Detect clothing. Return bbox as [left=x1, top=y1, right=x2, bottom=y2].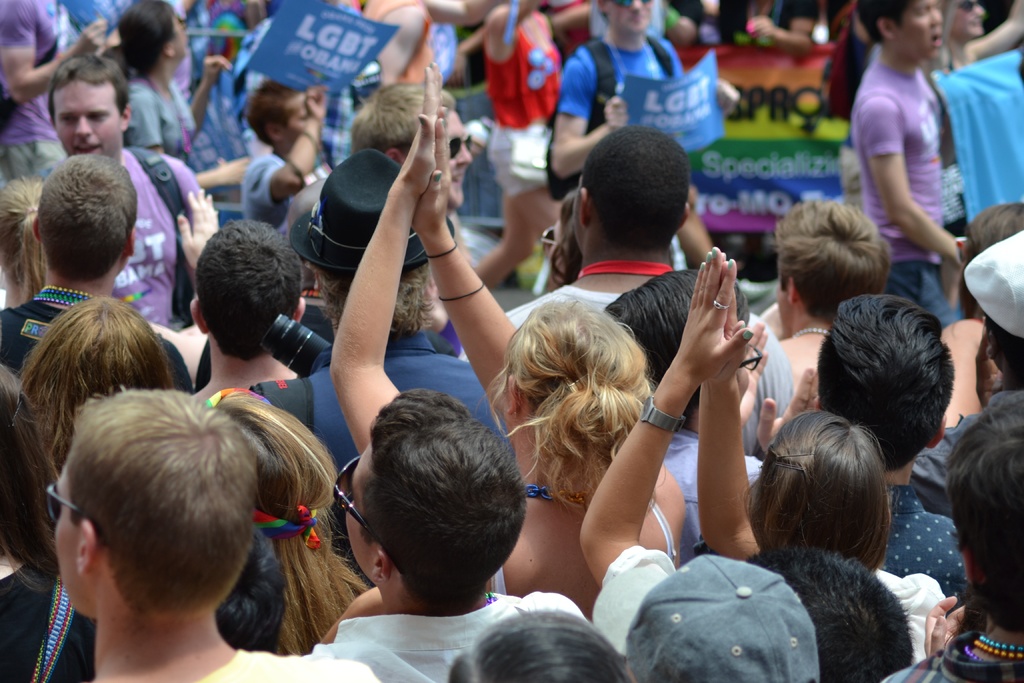
[left=251, top=149, right=337, bottom=261].
